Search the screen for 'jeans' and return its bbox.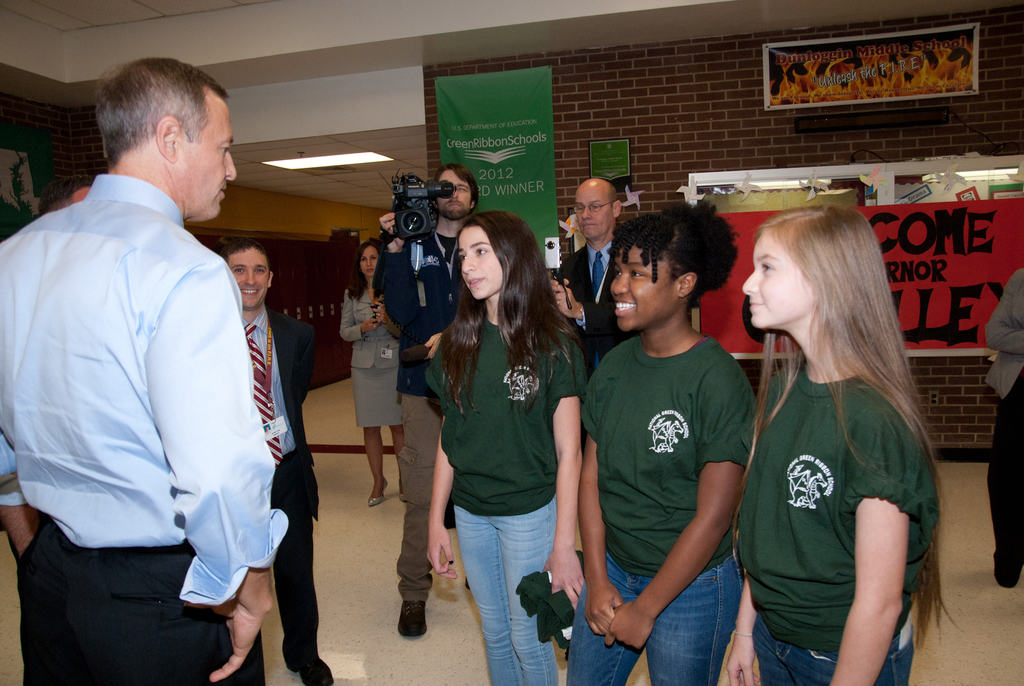
Found: 985:385:1023:585.
